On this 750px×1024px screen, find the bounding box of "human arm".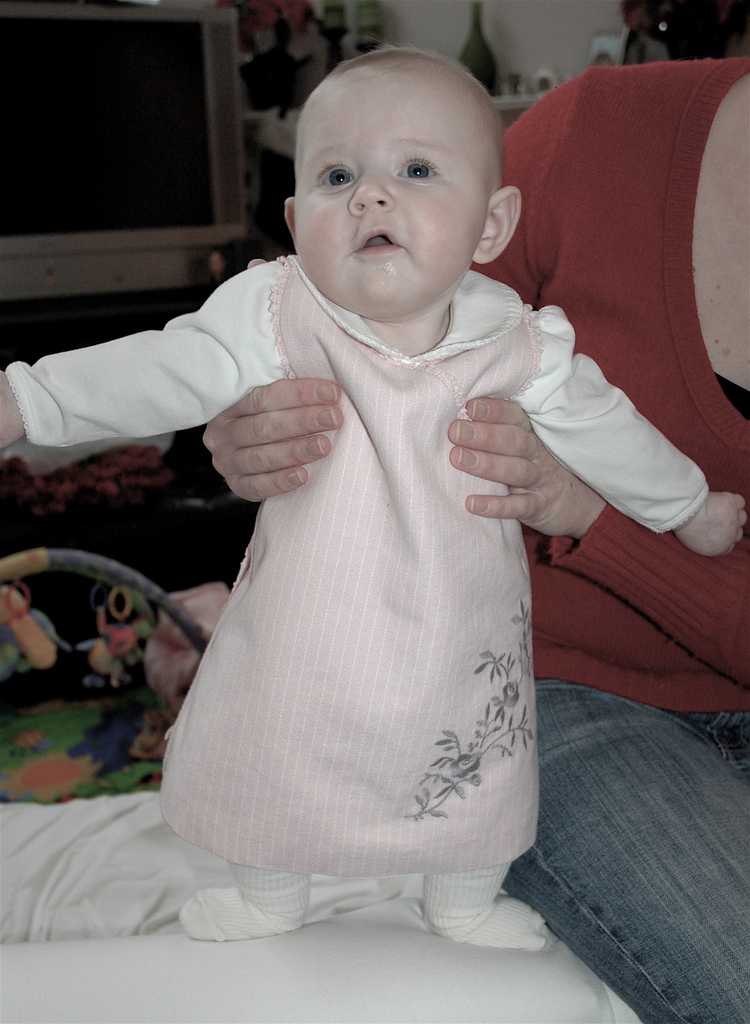
Bounding box: x1=0 y1=261 x2=286 y2=461.
